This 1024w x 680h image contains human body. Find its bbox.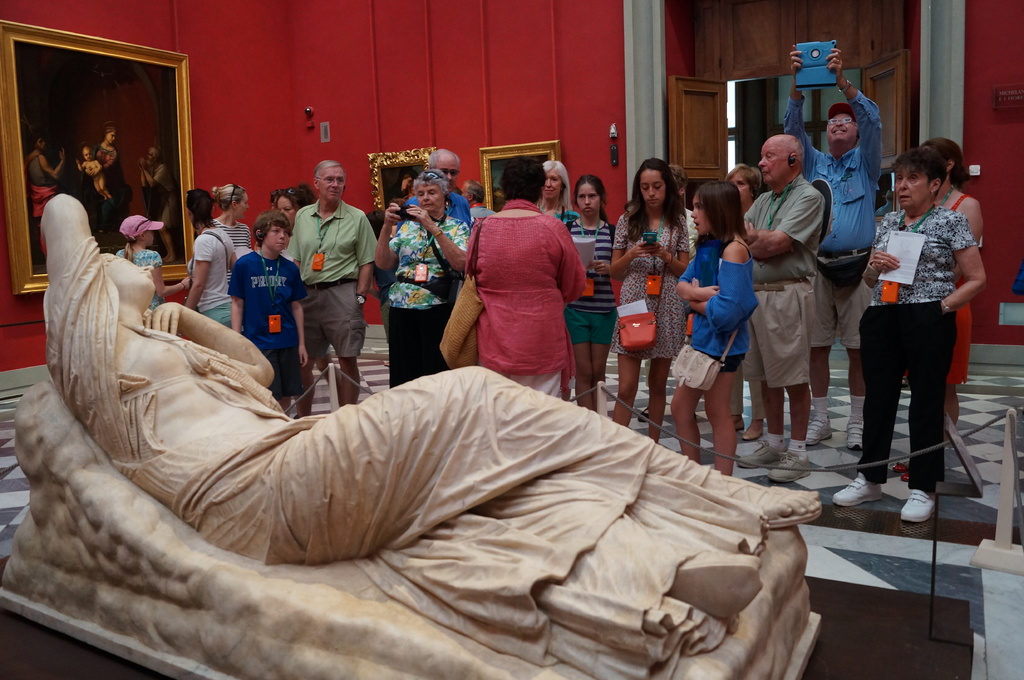
[left=42, top=192, right=824, bottom=679].
